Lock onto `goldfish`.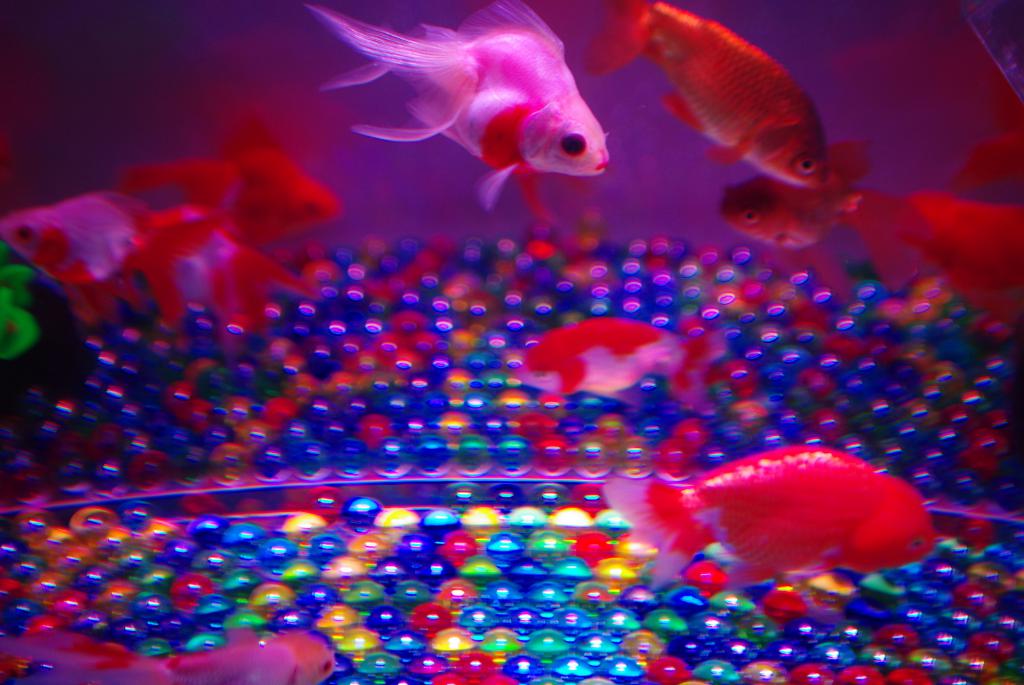
Locked: <bbox>0, 192, 223, 327</bbox>.
